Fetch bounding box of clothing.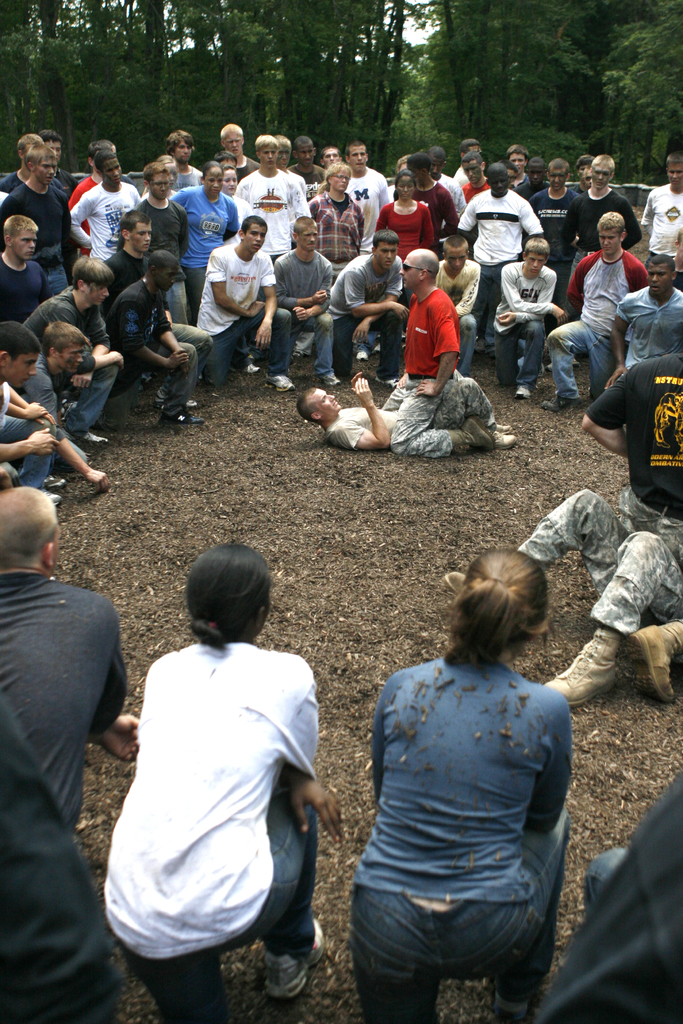
Bbox: {"left": 168, "top": 185, "right": 242, "bottom": 300}.
